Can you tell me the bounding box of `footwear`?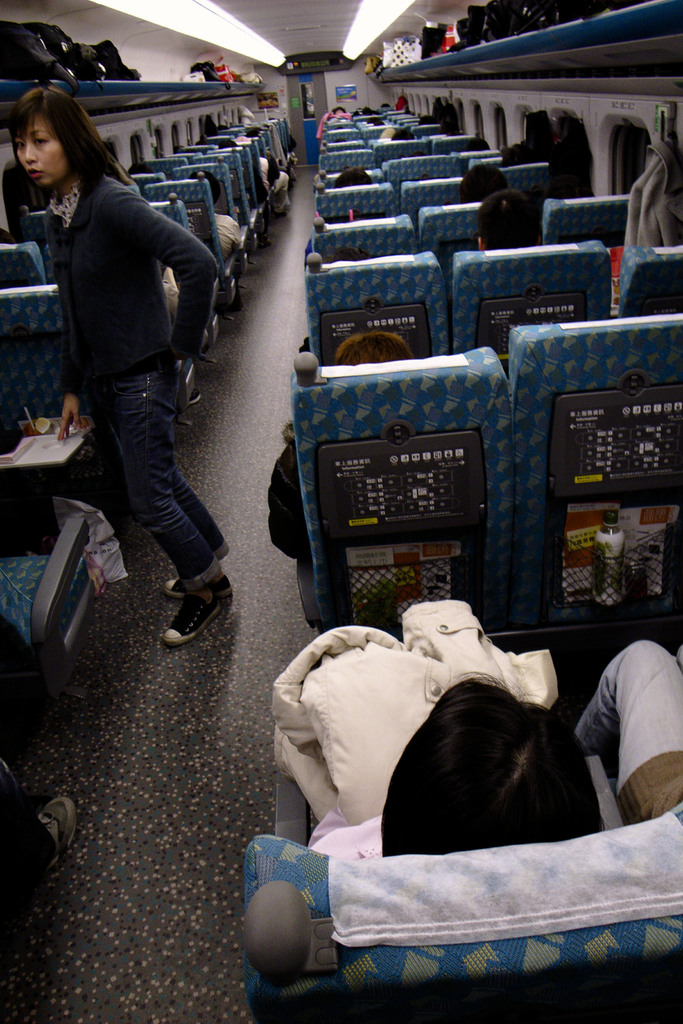
<box>188,387,202,412</box>.
